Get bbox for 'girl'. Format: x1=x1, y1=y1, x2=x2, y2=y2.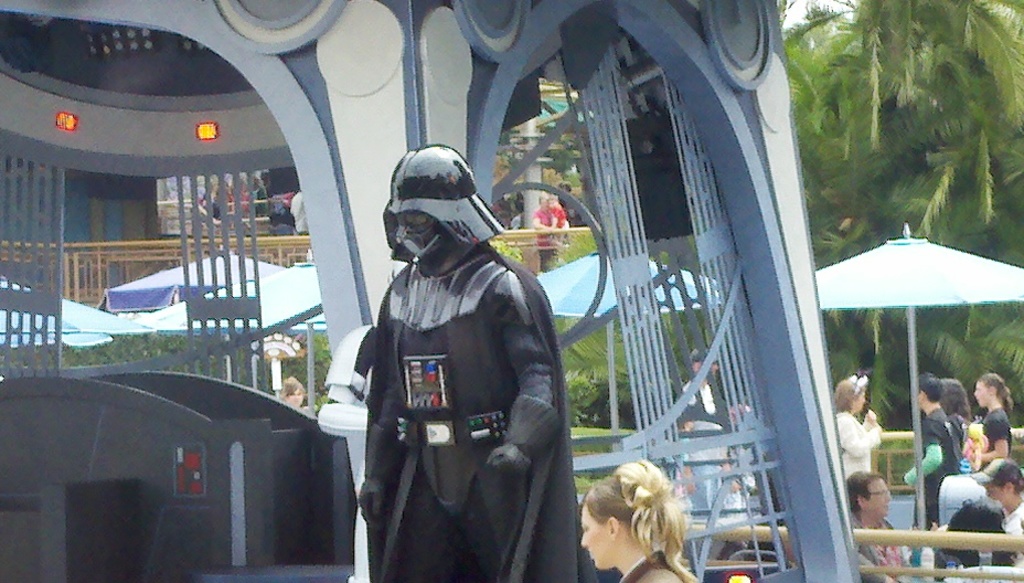
x1=972, y1=377, x2=1013, y2=469.
